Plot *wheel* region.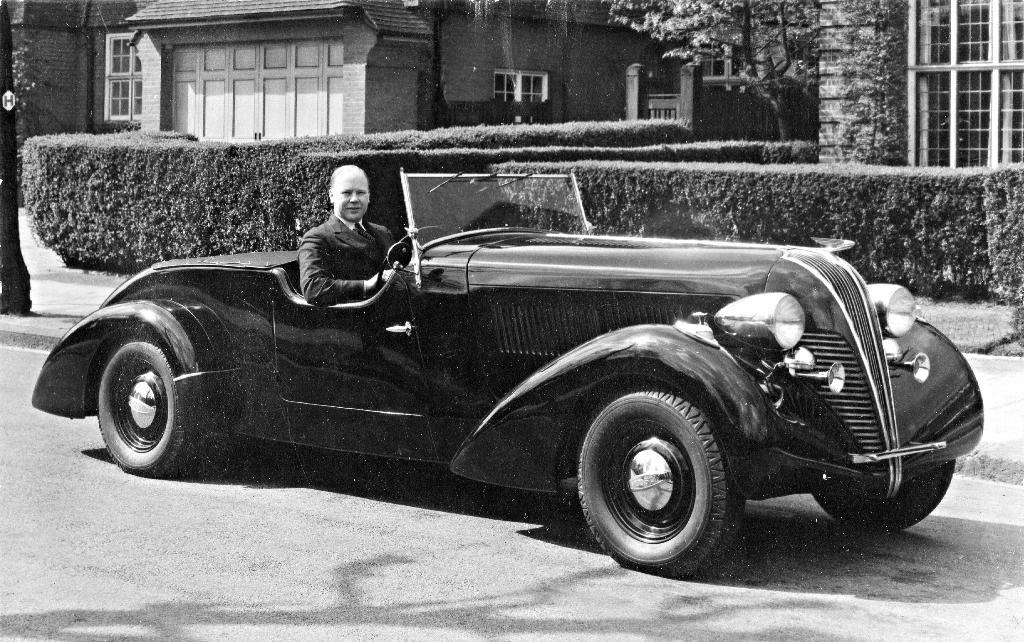
Plotted at bbox(572, 375, 747, 575).
